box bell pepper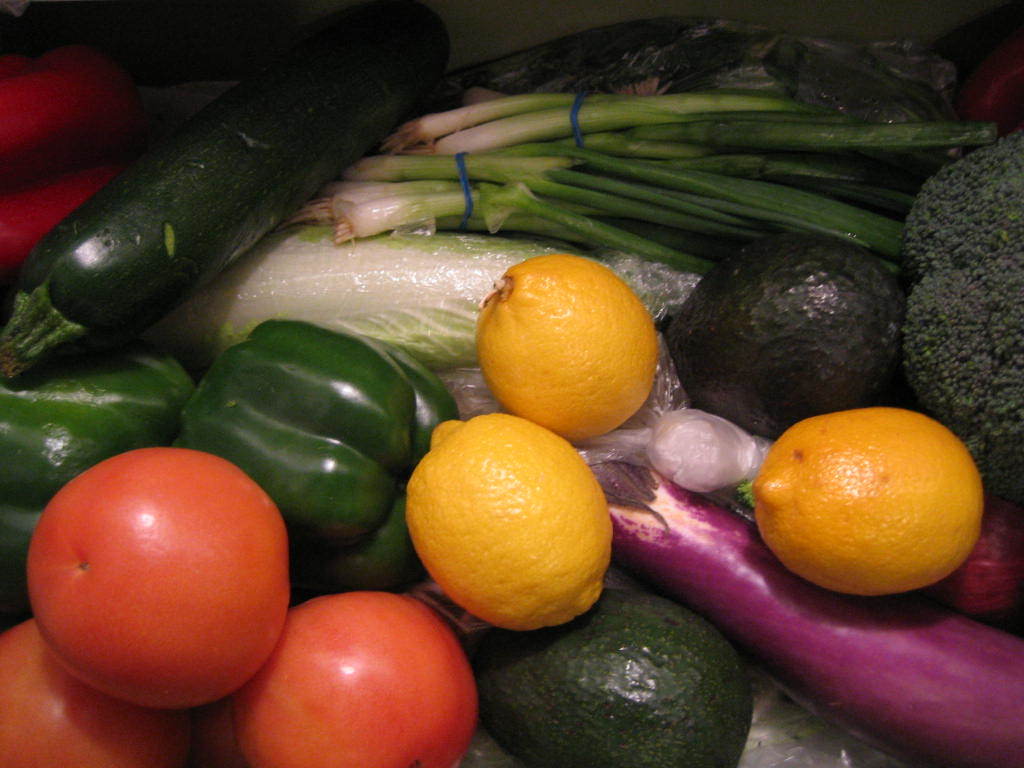
BBox(0, 347, 199, 592)
